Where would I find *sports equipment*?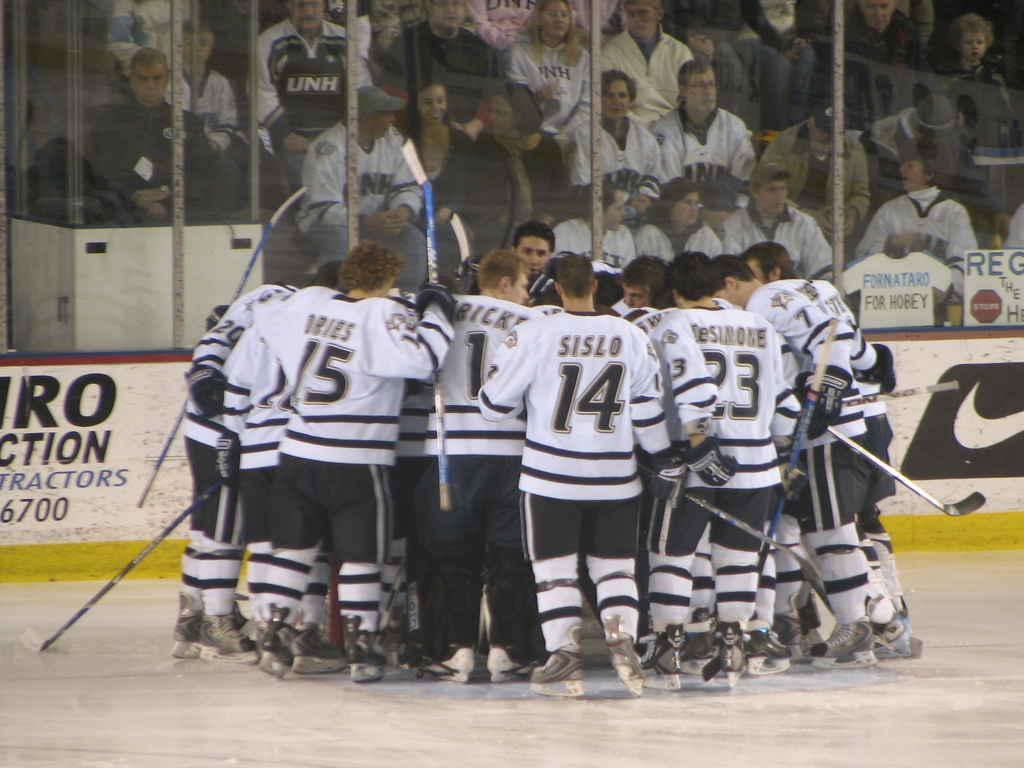
At [643,455,694,507].
